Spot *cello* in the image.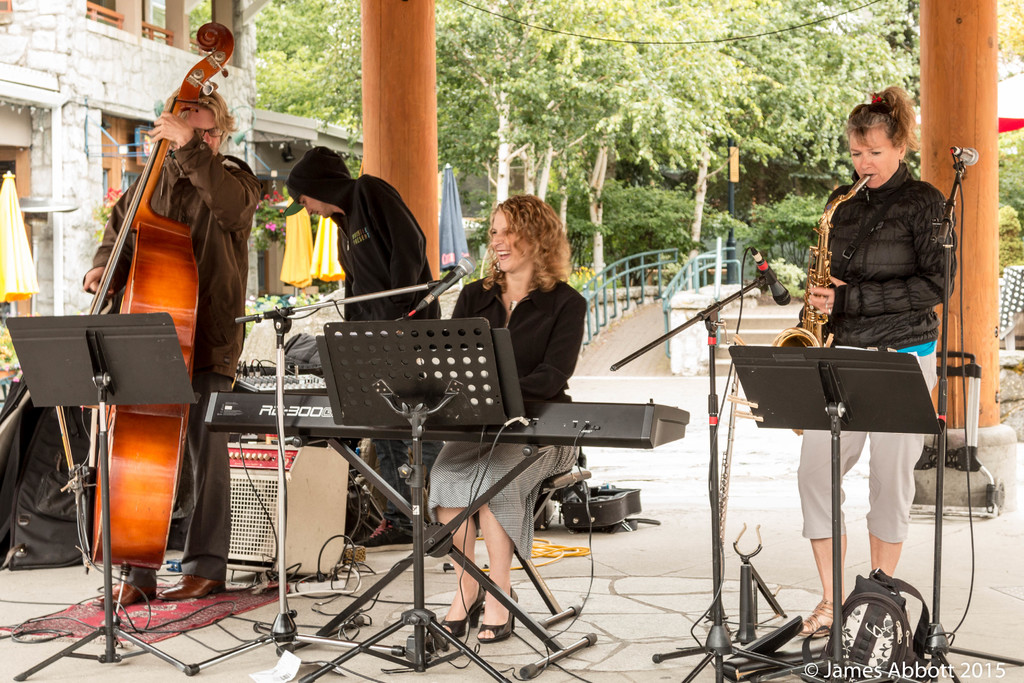
*cello* found at left=77, top=12, right=241, bottom=576.
